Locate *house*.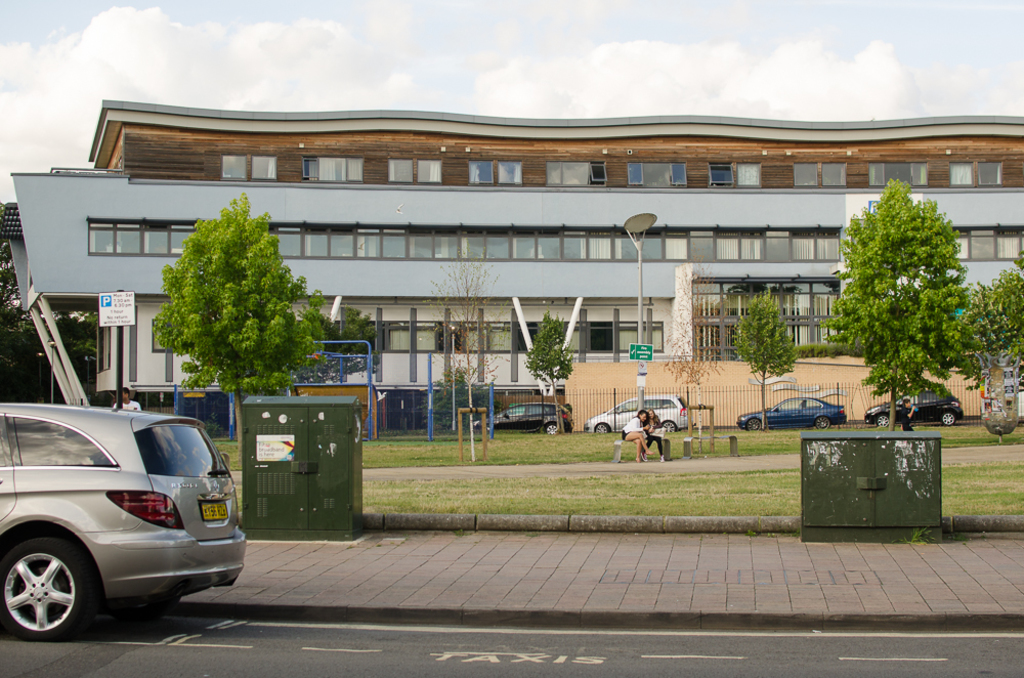
Bounding box: 94:98:996:458.
